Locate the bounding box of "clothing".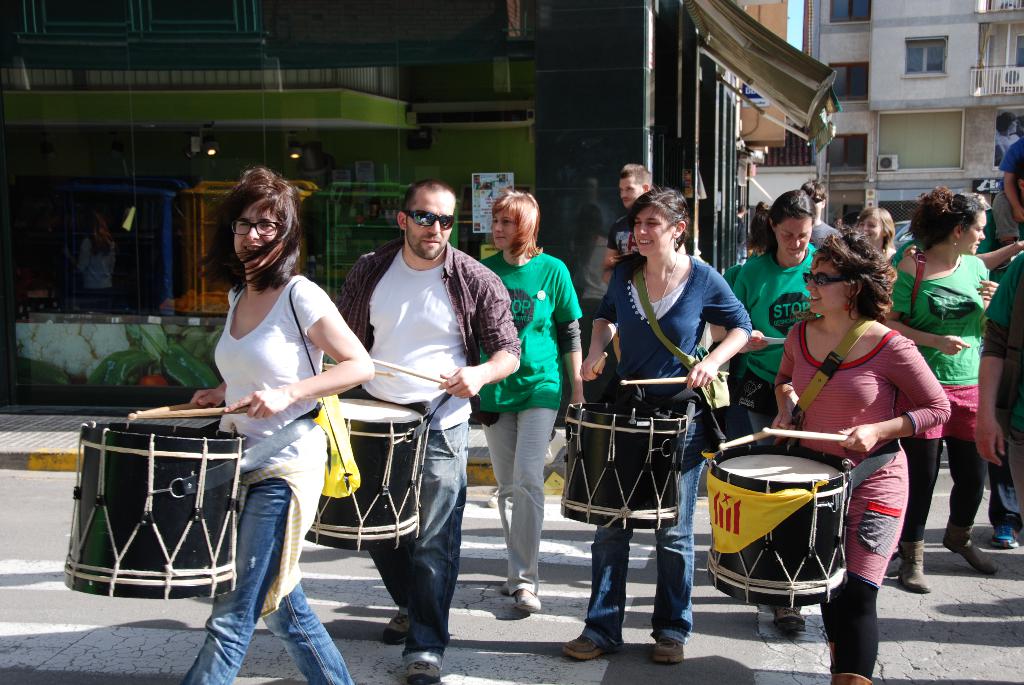
Bounding box: <bbox>612, 215, 684, 258</bbox>.
